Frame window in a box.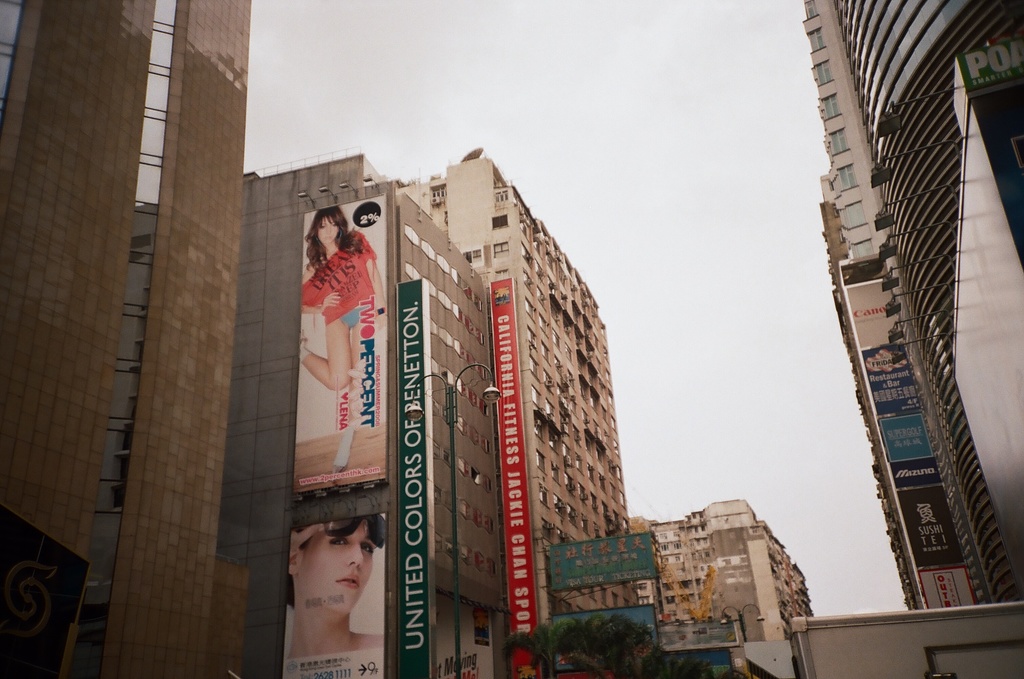
bbox=(808, 28, 822, 51).
